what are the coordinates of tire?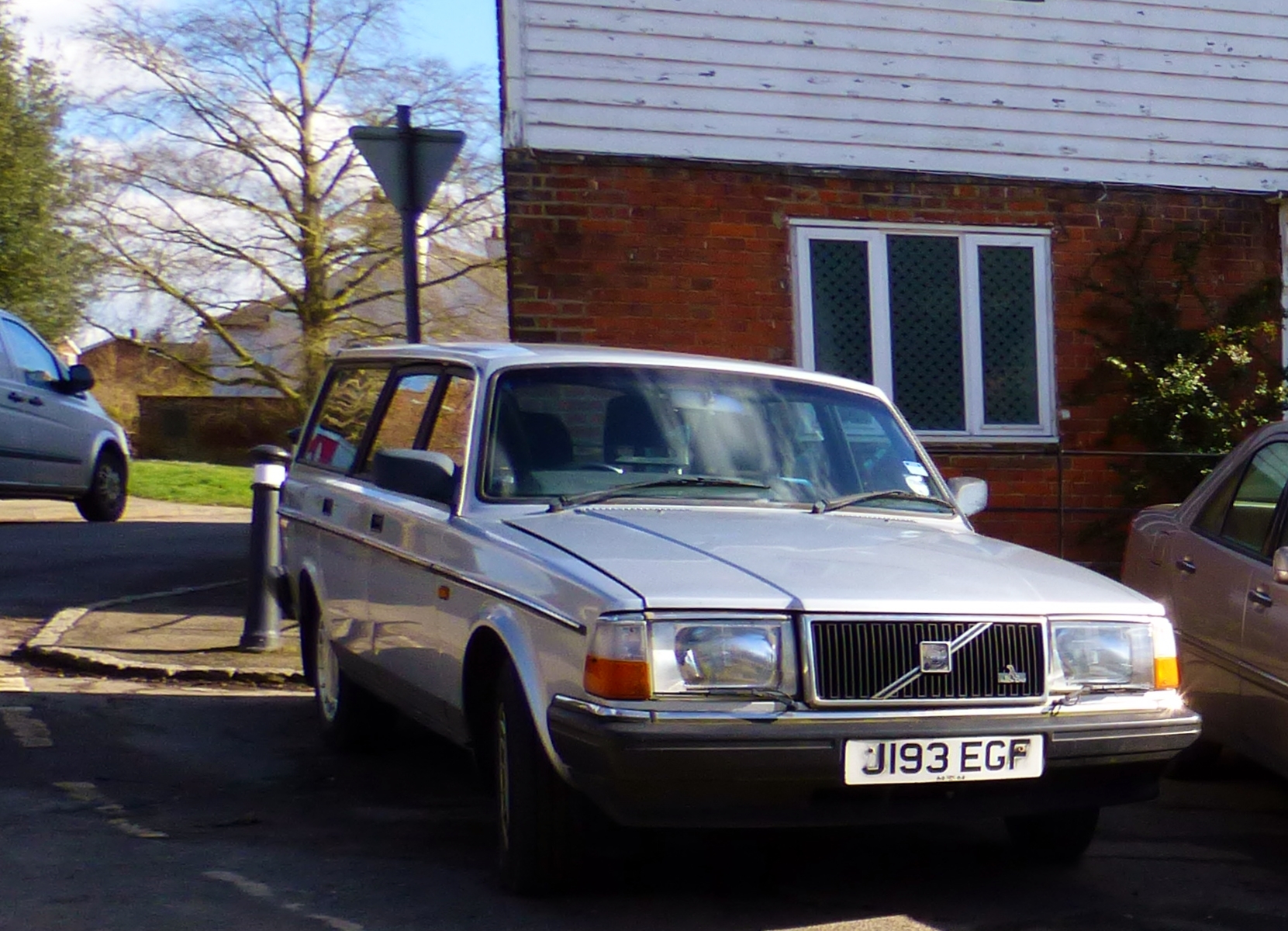
[x1=370, y1=520, x2=448, y2=691].
